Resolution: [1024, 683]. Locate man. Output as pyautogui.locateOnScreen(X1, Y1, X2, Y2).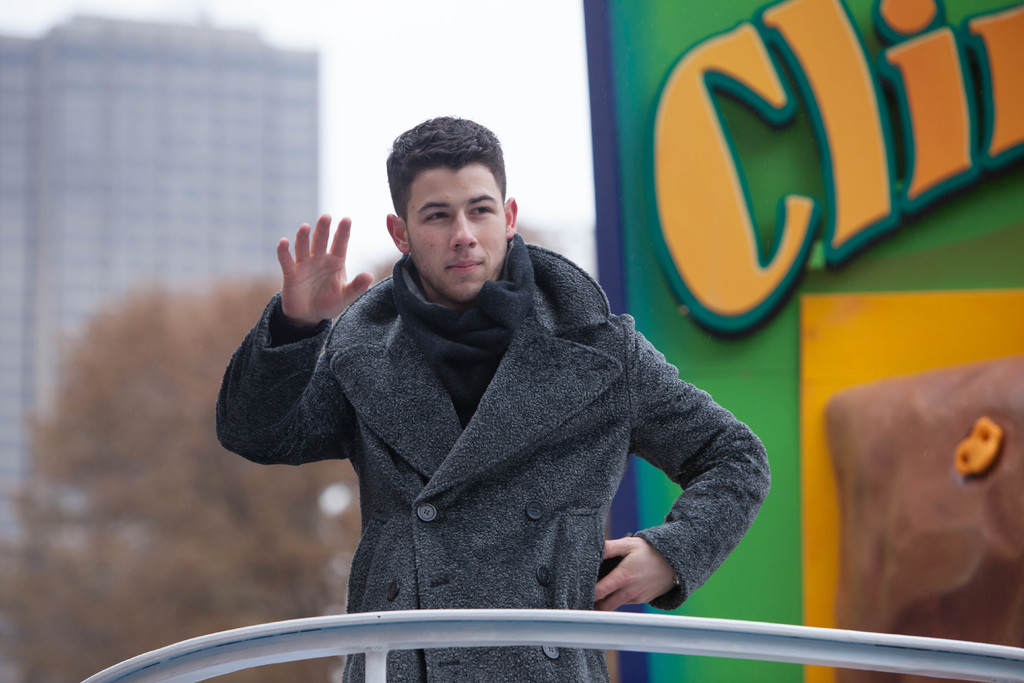
pyautogui.locateOnScreen(216, 115, 771, 682).
